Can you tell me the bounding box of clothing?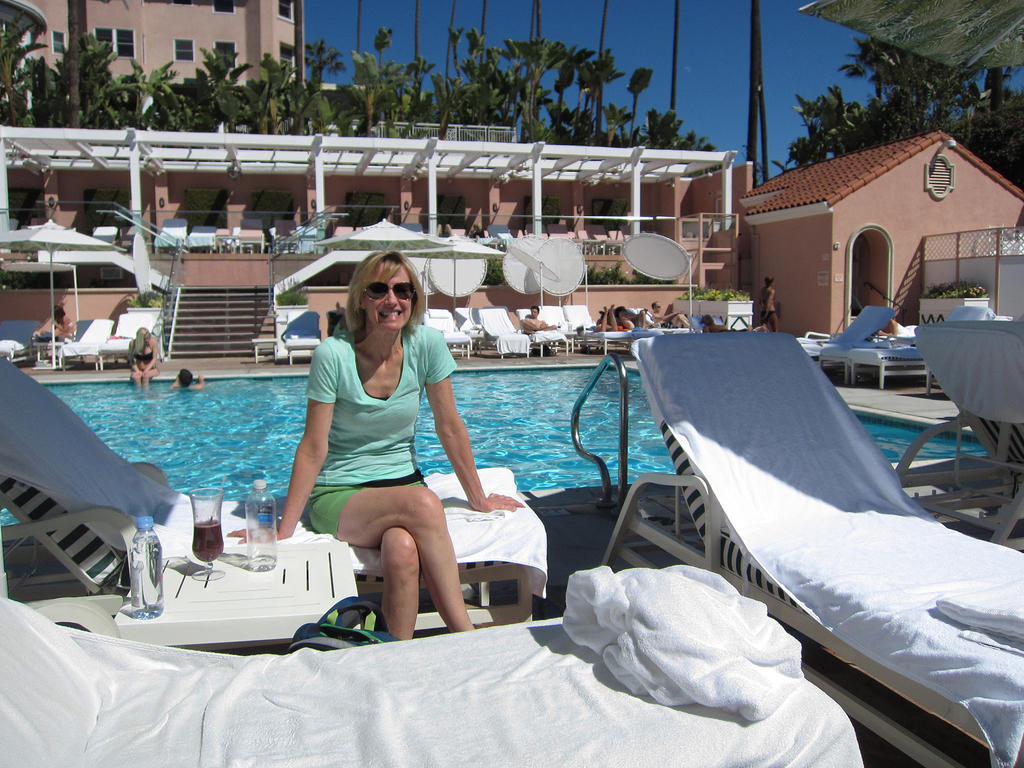
305:319:459:536.
